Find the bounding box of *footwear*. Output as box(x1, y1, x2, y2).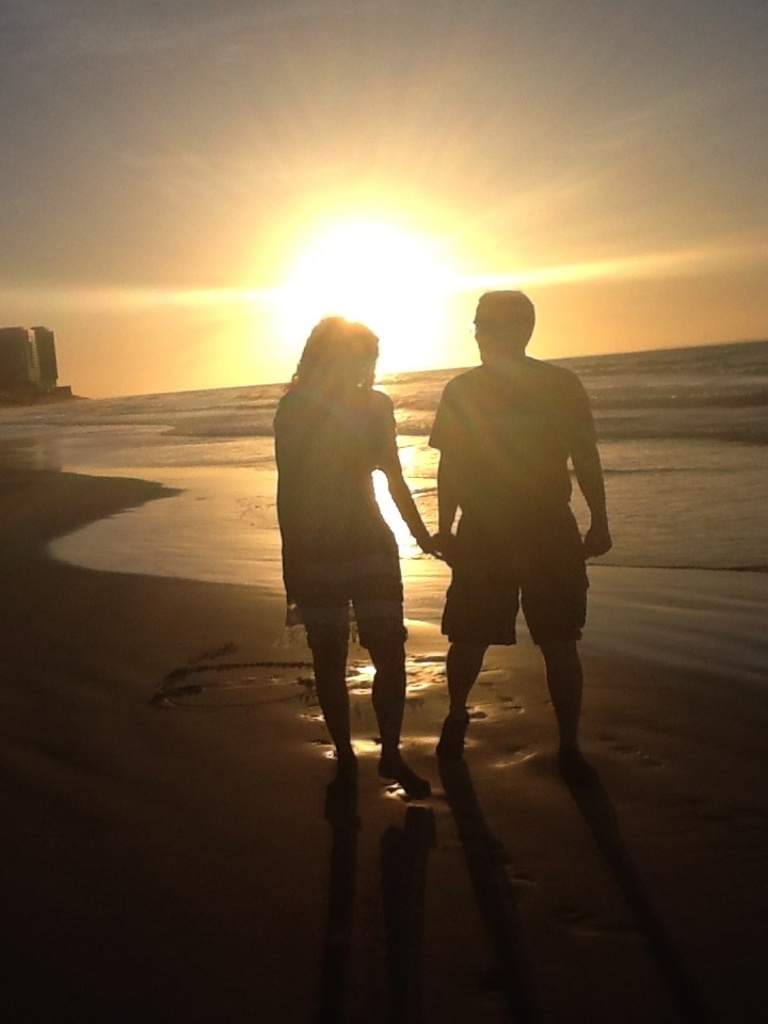
box(371, 753, 430, 794).
